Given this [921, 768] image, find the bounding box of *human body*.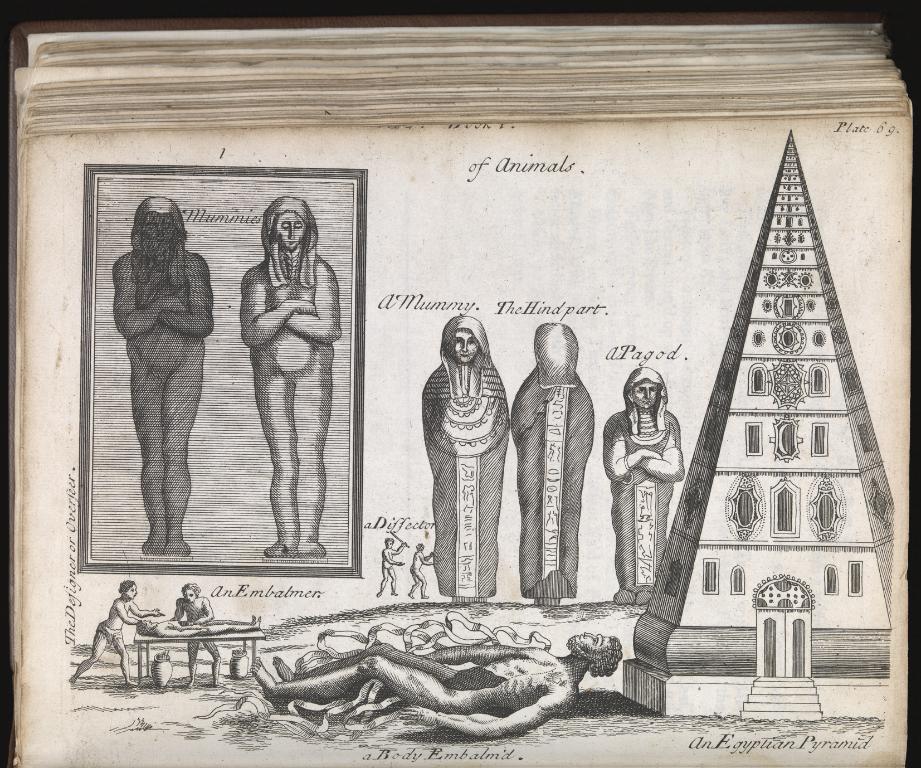
<region>510, 323, 597, 604</region>.
